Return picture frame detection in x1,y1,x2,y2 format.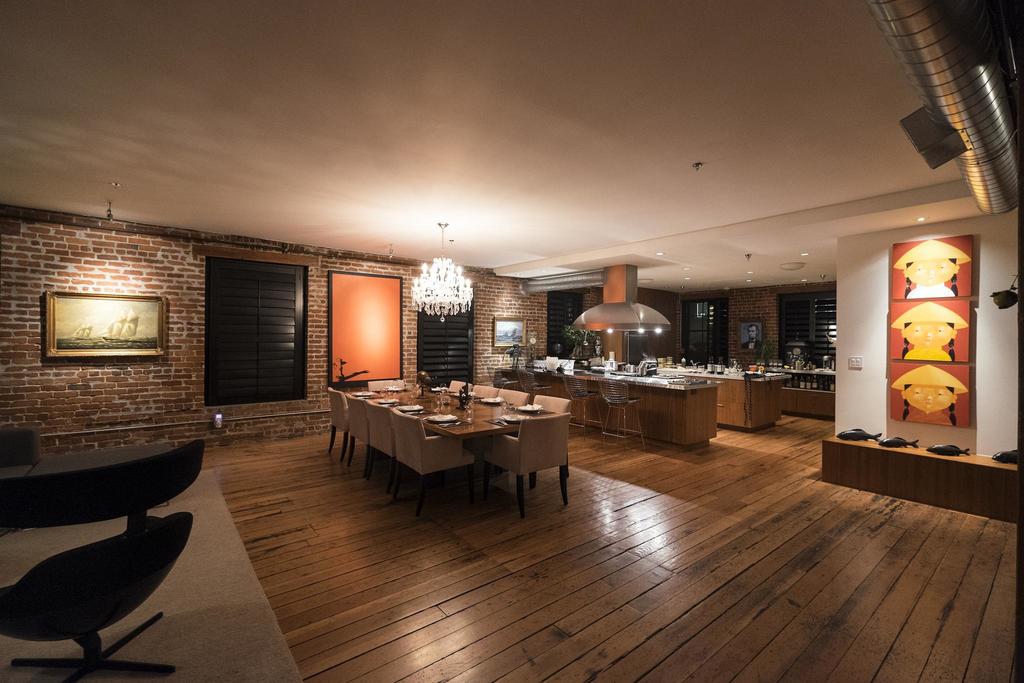
736,320,765,352.
